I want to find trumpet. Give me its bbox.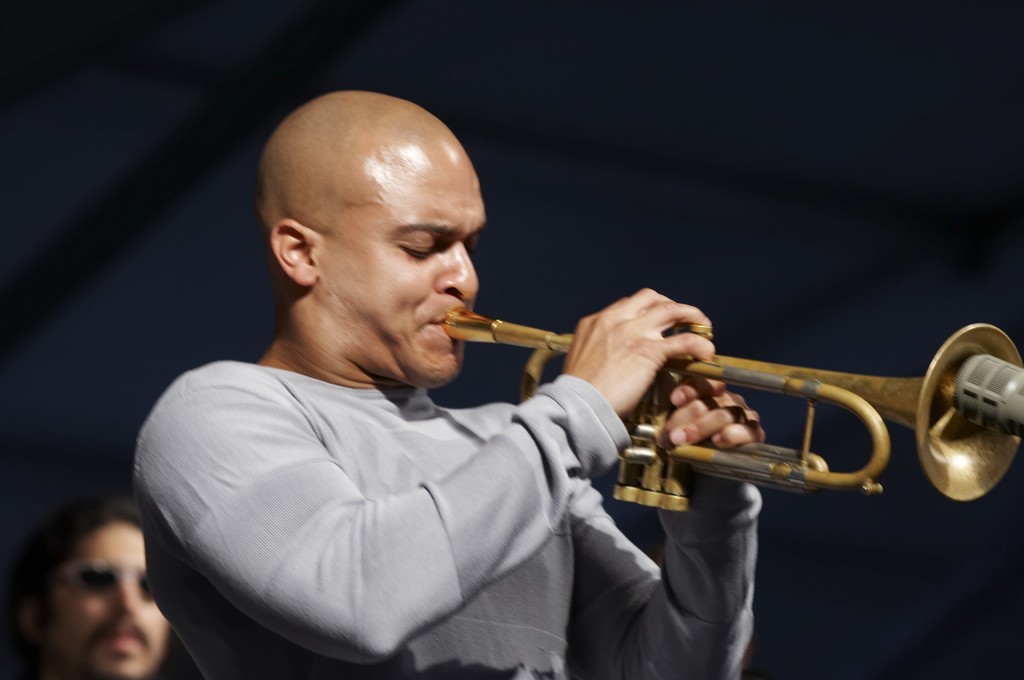
(442,307,1023,508).
